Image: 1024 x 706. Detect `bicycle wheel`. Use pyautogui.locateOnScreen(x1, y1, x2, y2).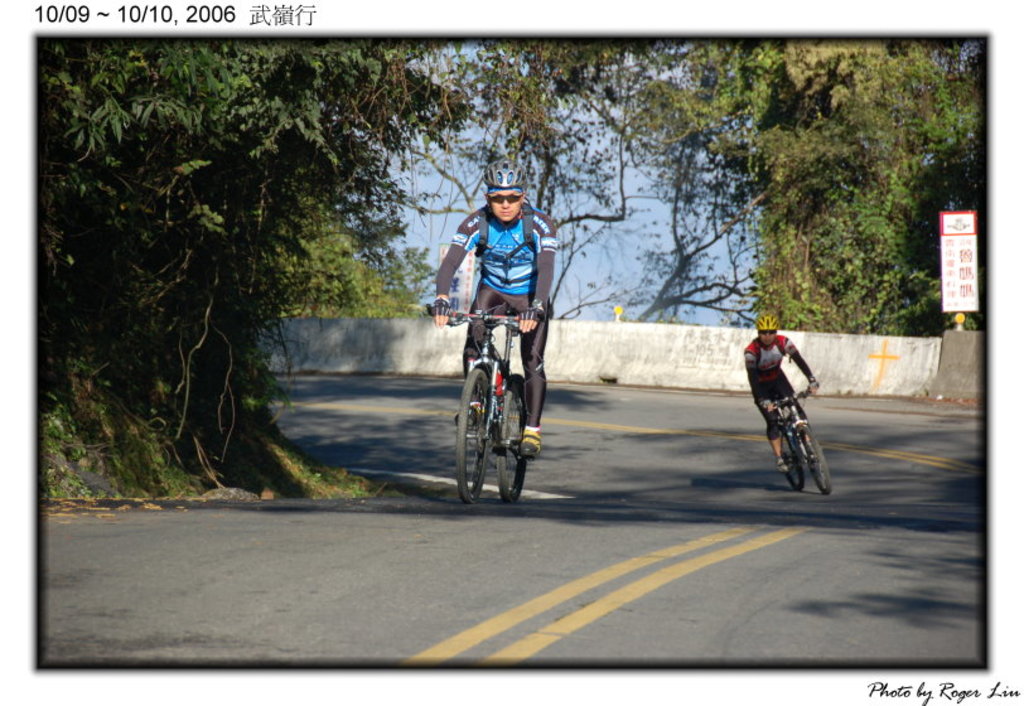
pyautogui.locateOnScreen(496, 382, 528, 507).
